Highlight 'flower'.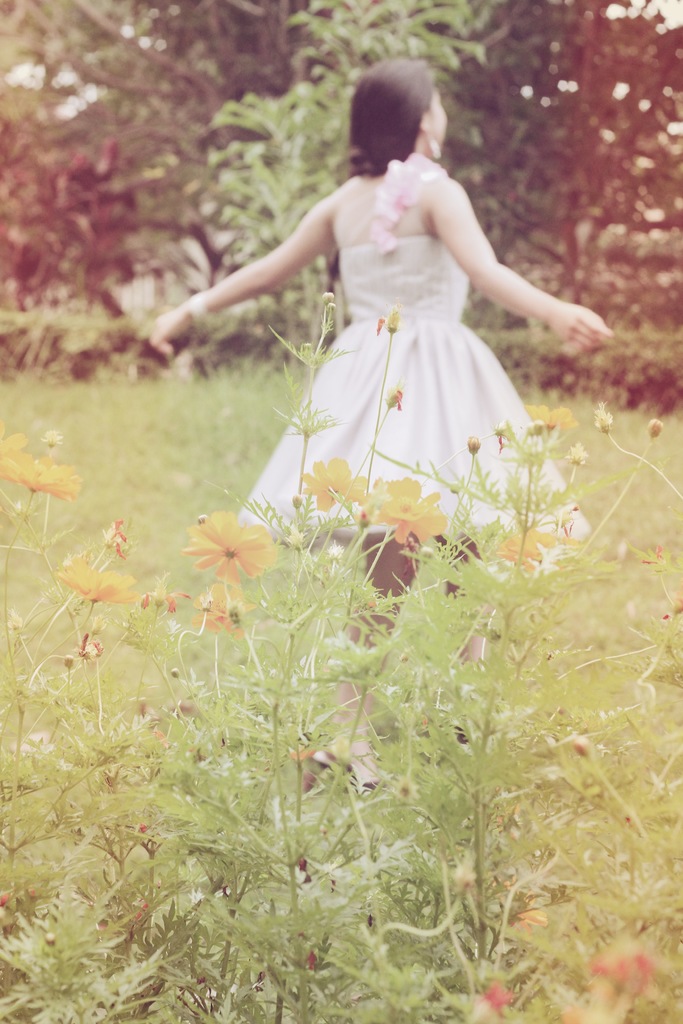
Highlighted region: {"x1": 590, "y1": 397, "x2": 614, "y2": 433}.
